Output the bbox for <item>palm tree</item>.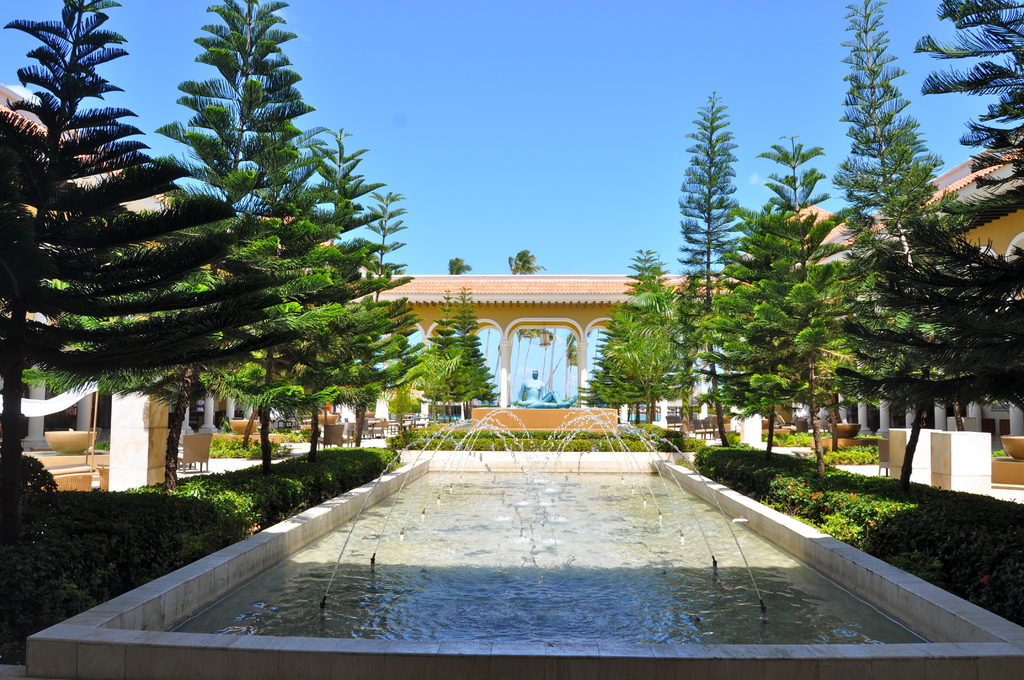
rect(660, 113, 747, 467).
